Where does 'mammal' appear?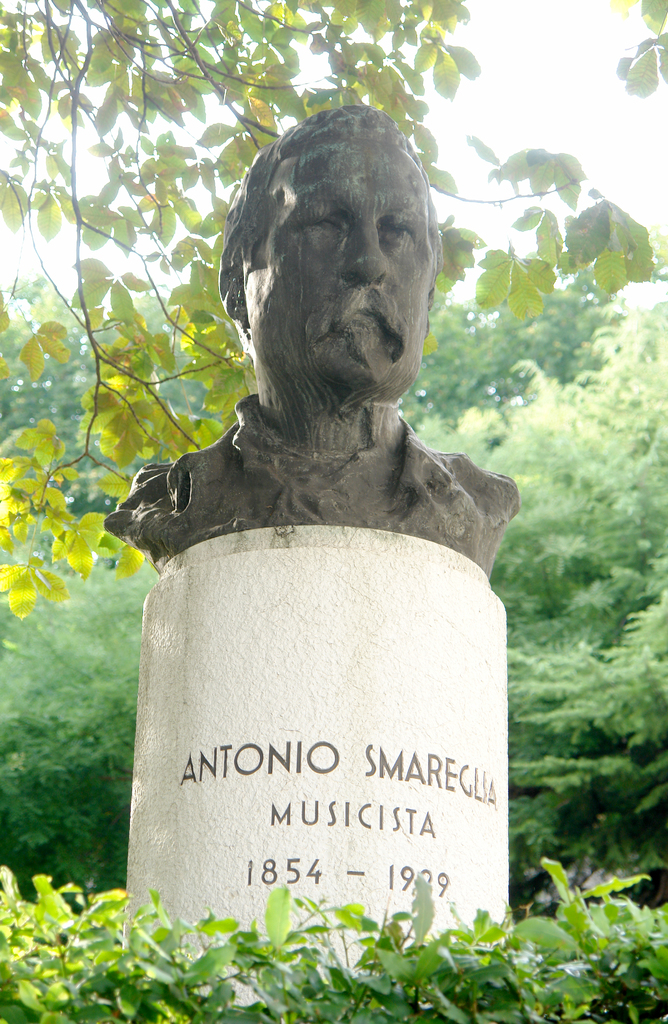
Appears at [82, 79, 562, 580].
